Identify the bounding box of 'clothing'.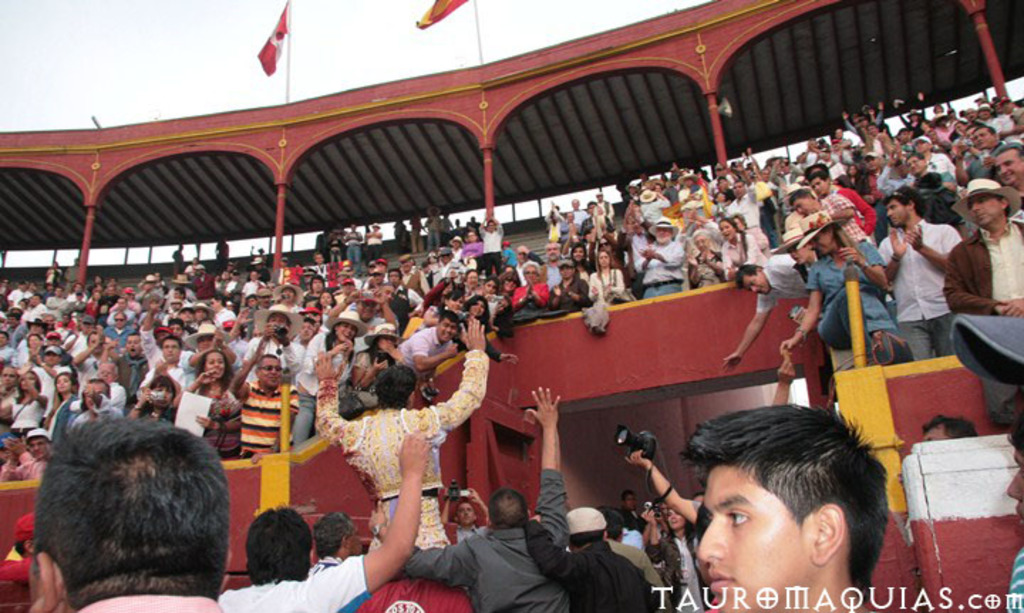
<region>1004, 542, 1023, 612</region>.
